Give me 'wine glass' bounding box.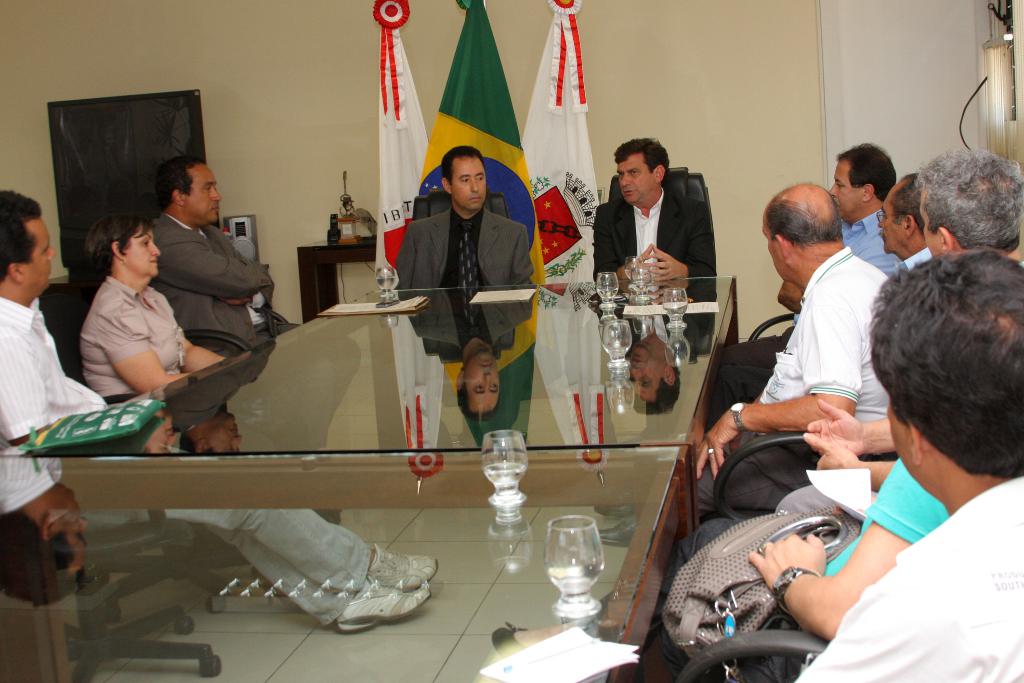
(x1=627, y1=254, x2=642, y2=283).
